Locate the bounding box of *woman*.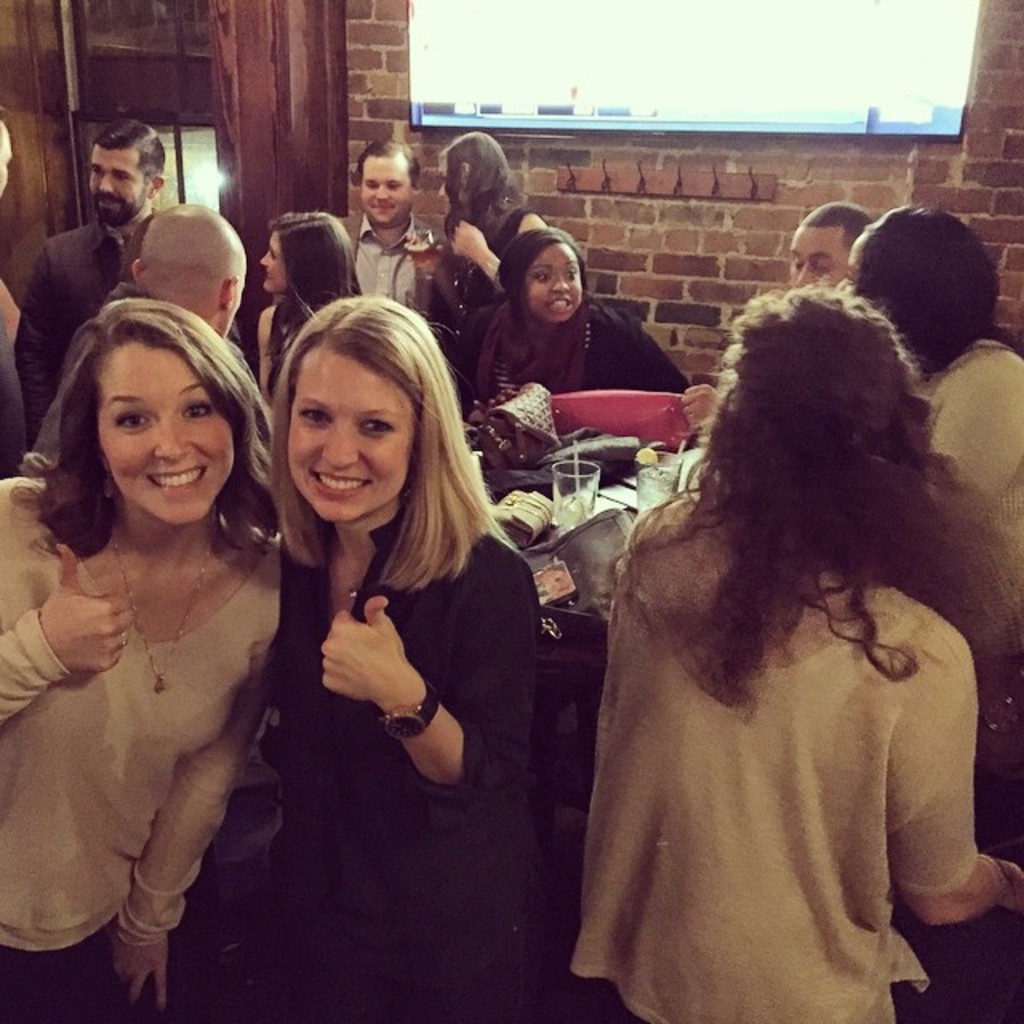
Bounding box: (left=469, top=238, right=674, bottom=490).
